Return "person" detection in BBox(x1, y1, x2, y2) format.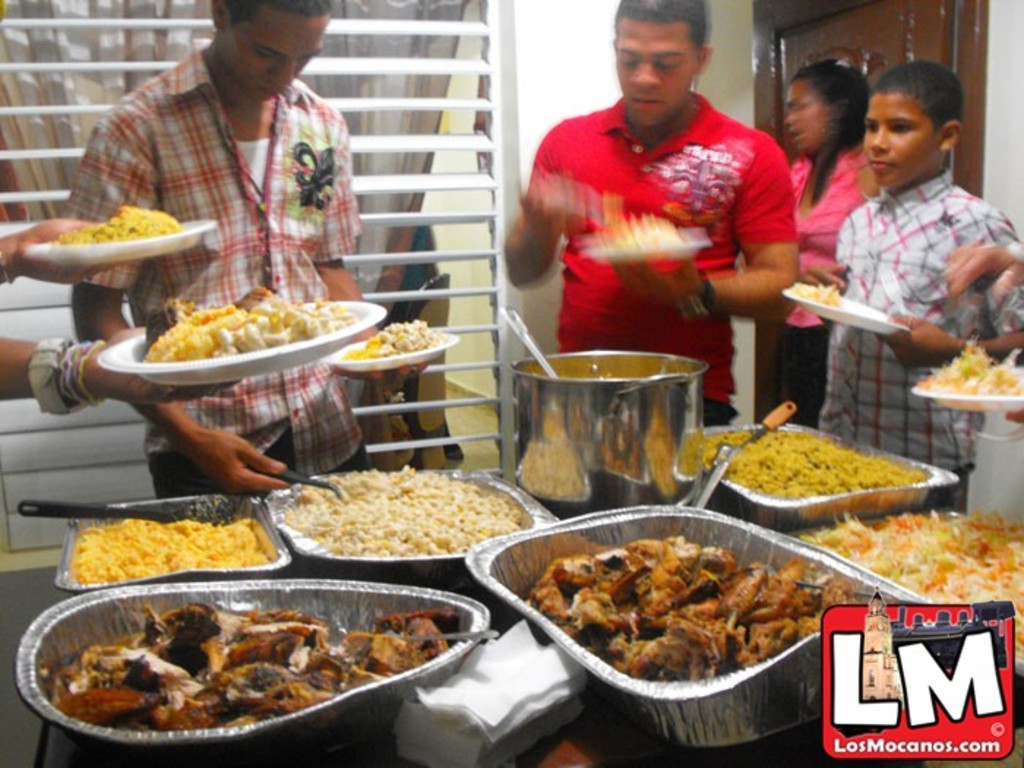
BBox(786, 60, 879, 424).
